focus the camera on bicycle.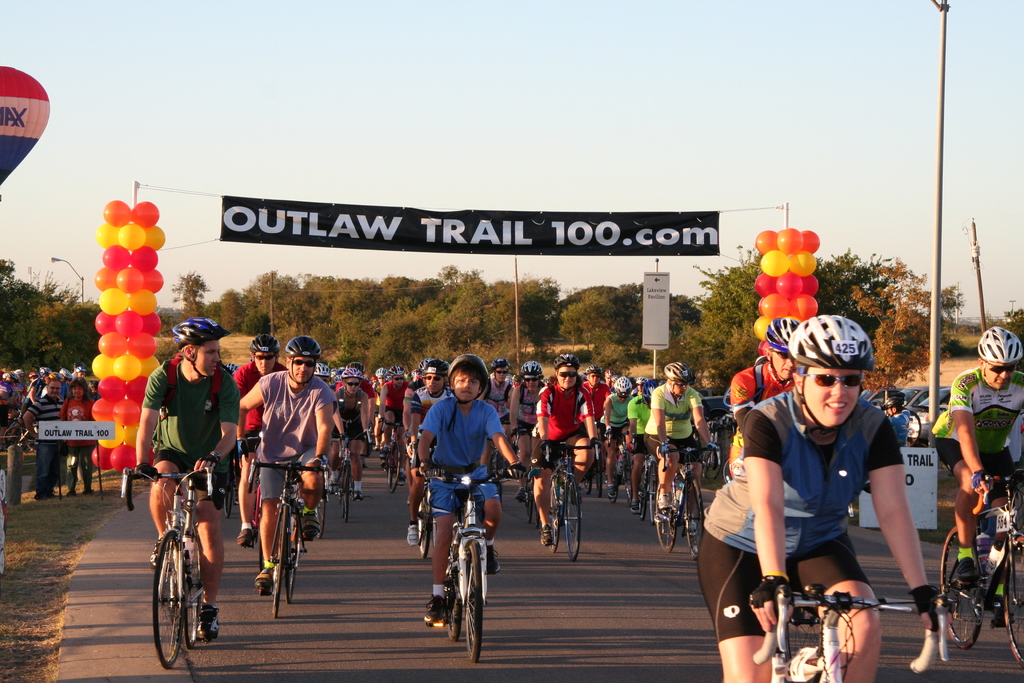
Focus region: bbox(608, 429, 634, 507).
